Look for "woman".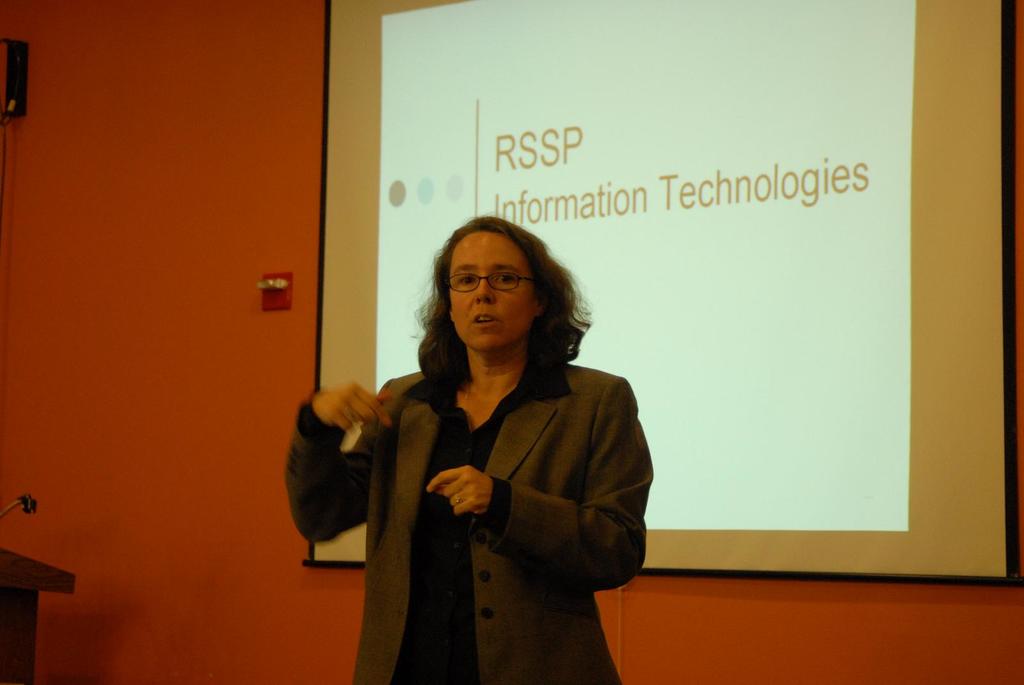
Found: rect(280, 210, 657, 684).
